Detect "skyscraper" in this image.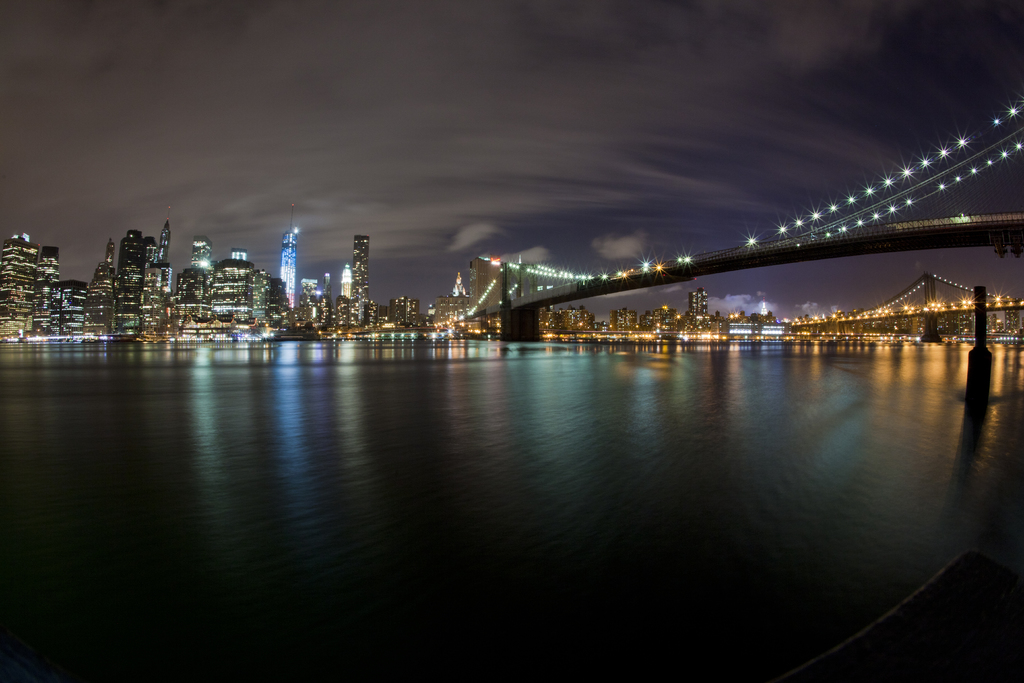
Detection: box(412, 296, 426, 333).
